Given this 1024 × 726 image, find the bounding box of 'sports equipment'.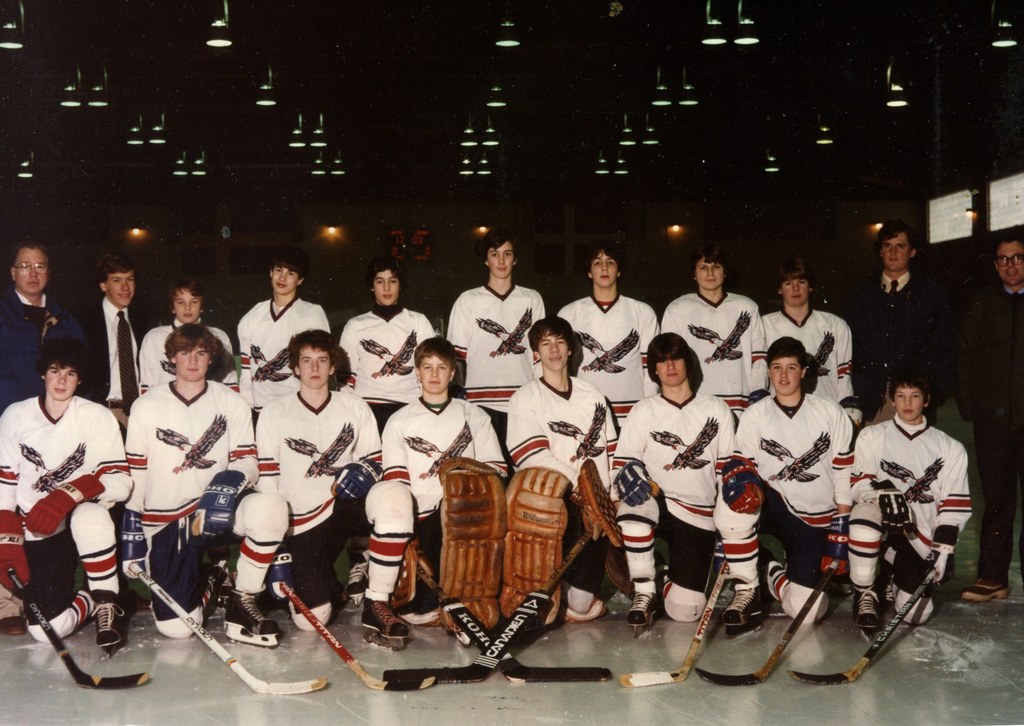
bbox=[611, 461, 658, 505].
